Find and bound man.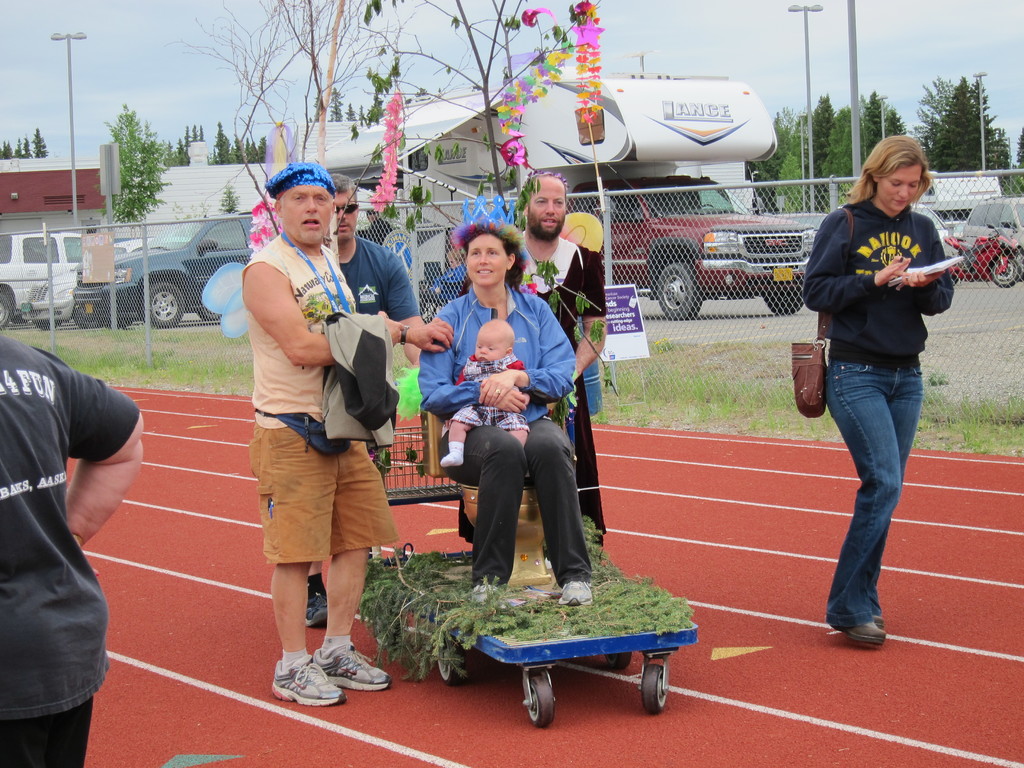
Bound: x1=300 y1=171 x2=428 y2=626.
